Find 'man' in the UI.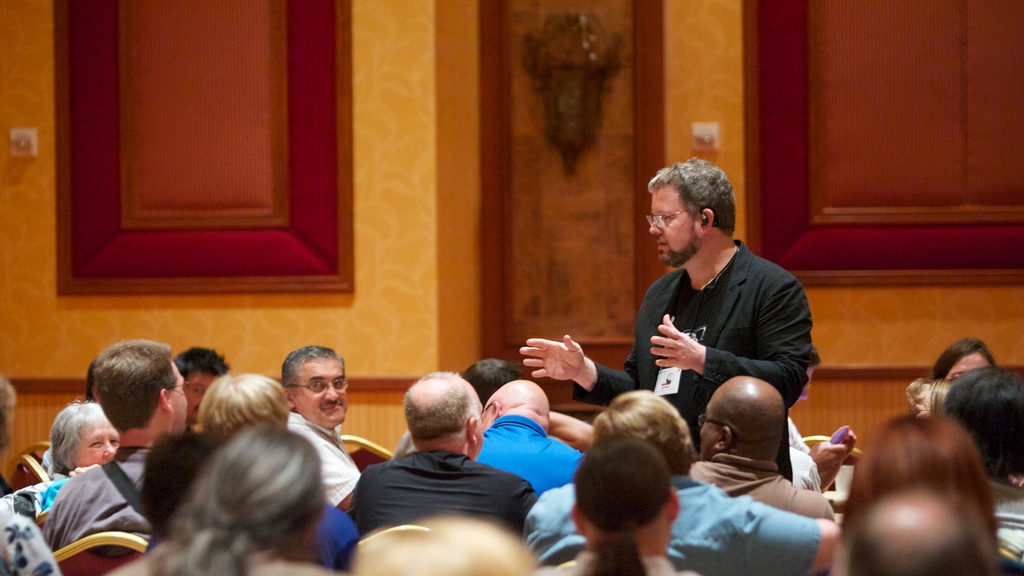
UI element at <bbox>849, 485, 1008, 575</bbox>.
